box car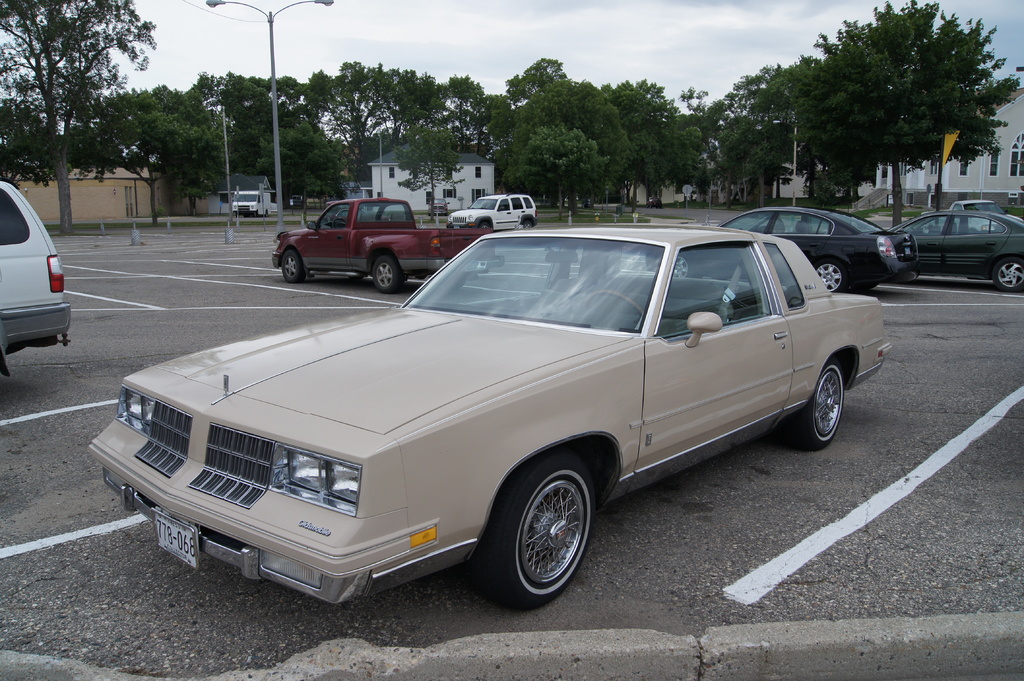
box=[84, 217, 898, 624]
